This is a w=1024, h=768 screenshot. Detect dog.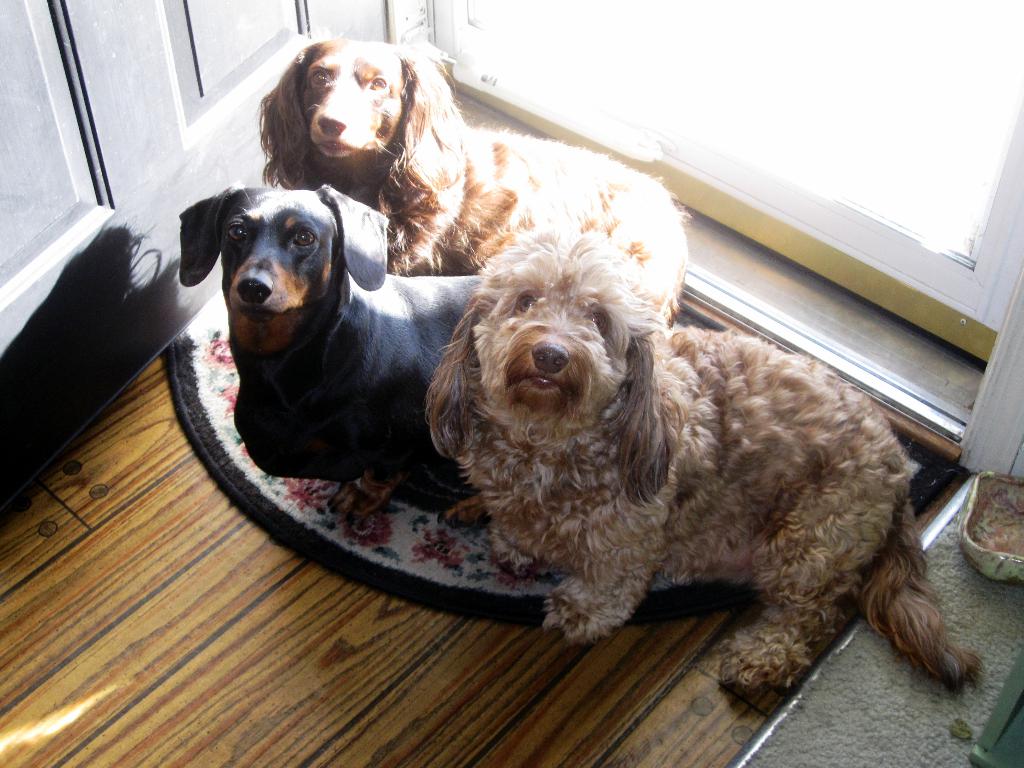
<bbox>429, 233, 984, 712</bbox>.
